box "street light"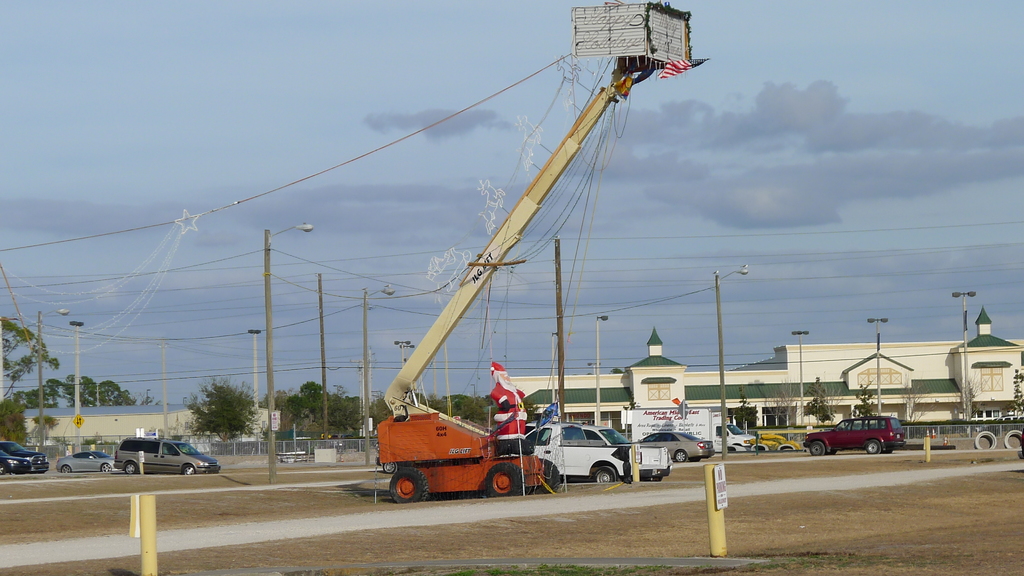
left=950, top=289, right=979, bottom=422
